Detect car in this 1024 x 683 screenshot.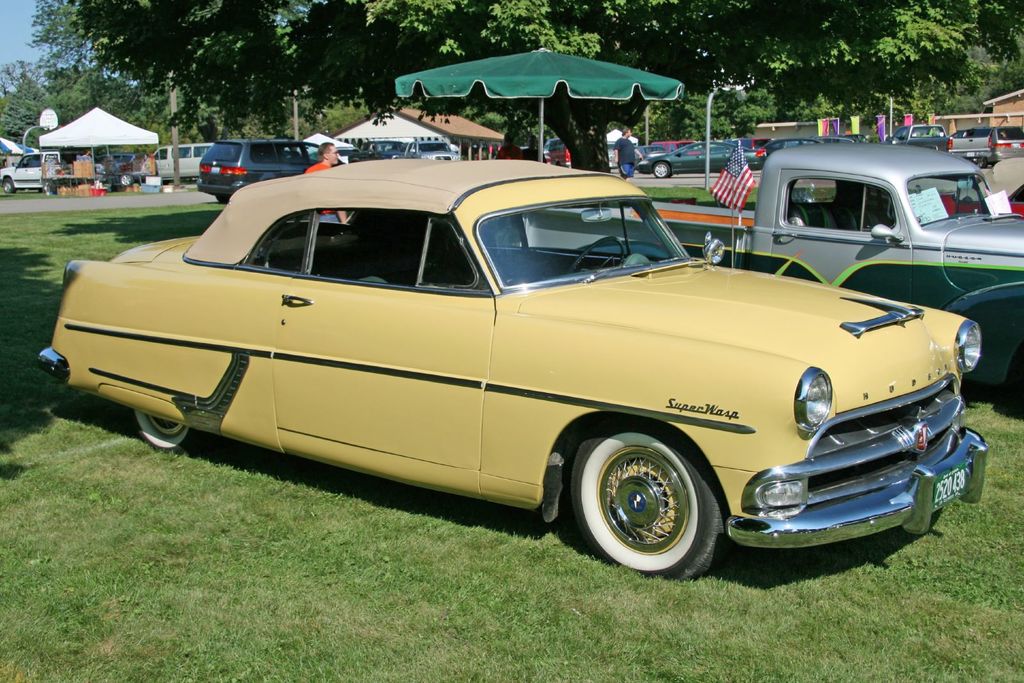
Detection: x1=840 y1=132 x2=867 y2=141.
